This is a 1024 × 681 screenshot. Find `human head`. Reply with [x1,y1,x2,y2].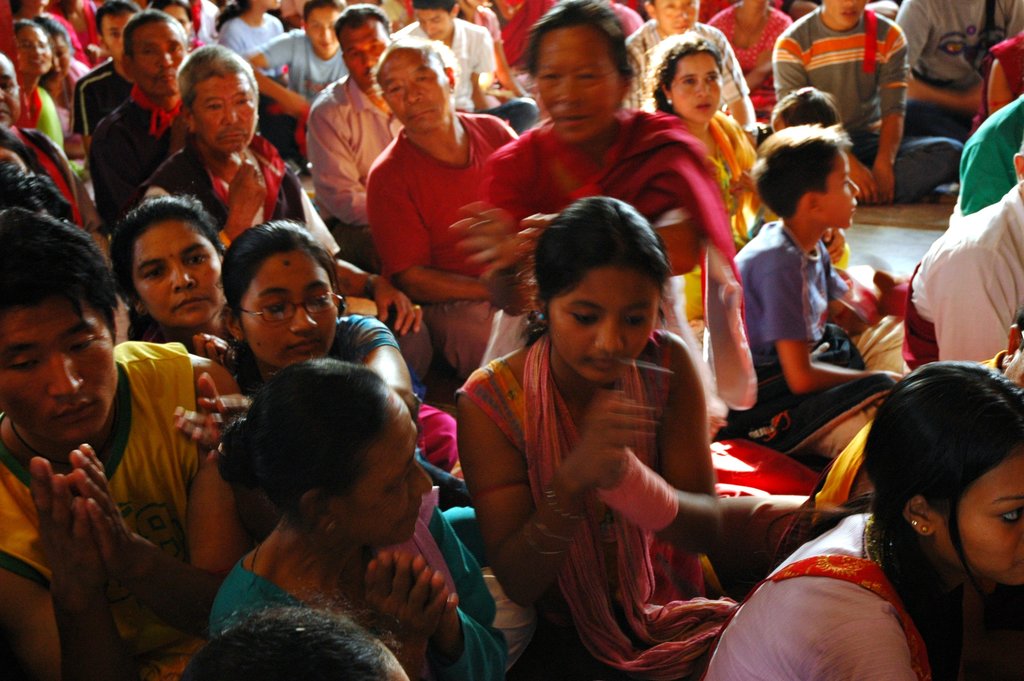
[0,203,115,444].
